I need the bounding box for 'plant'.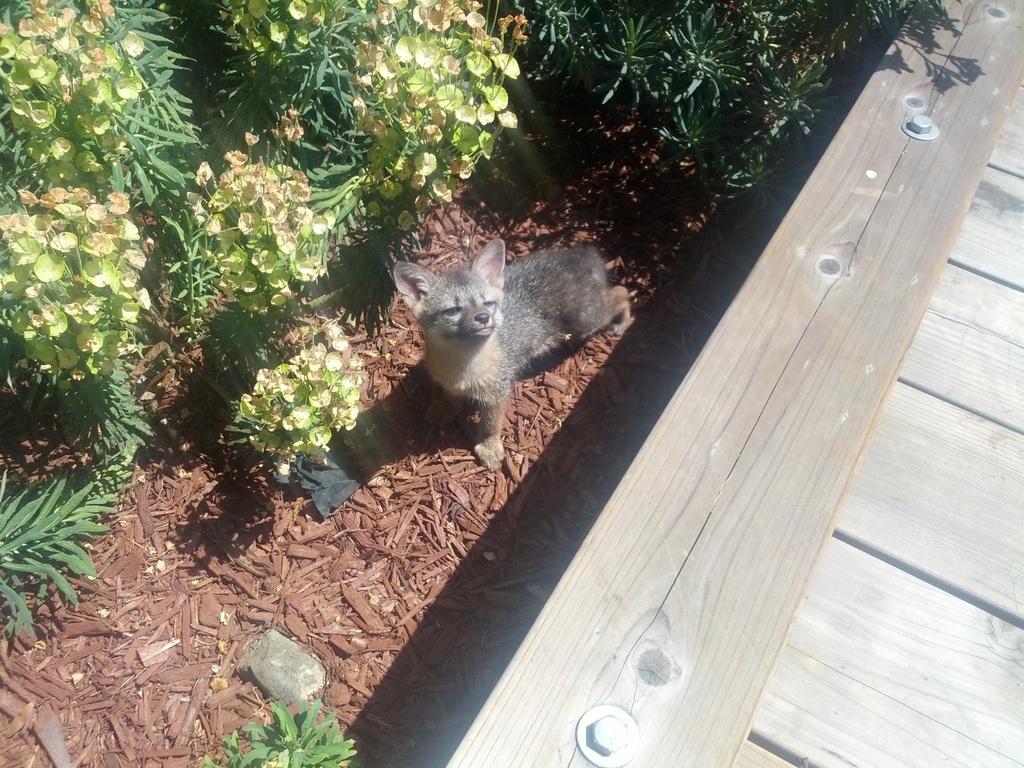
Here it is: x1=203 y1=0 x2=413 y2=126.
